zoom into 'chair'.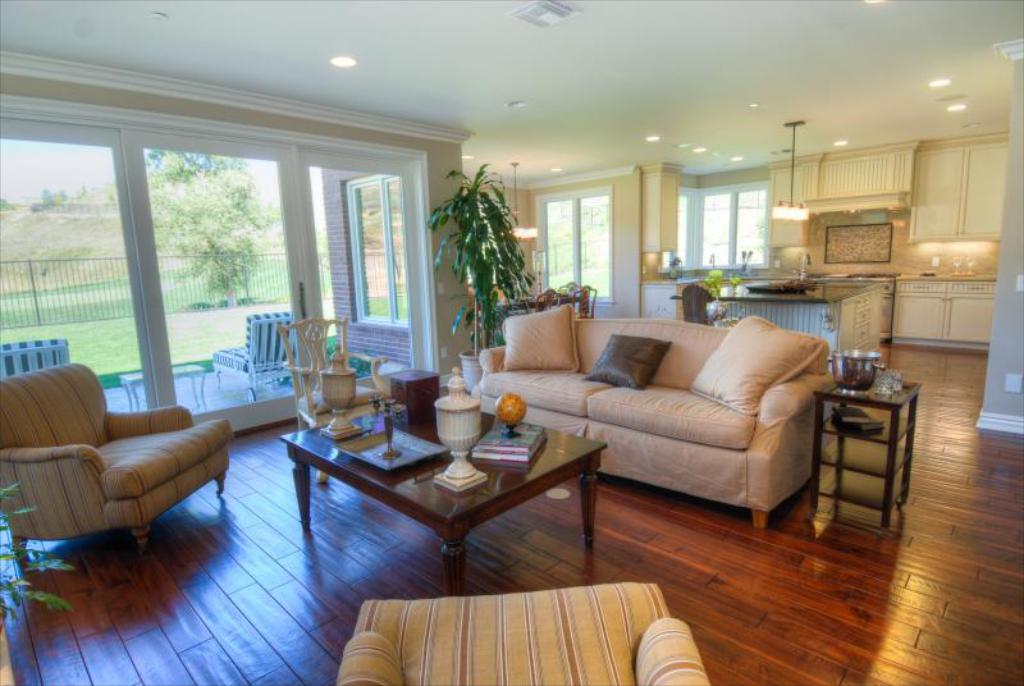
Zoom target: (684,284,713,330).
